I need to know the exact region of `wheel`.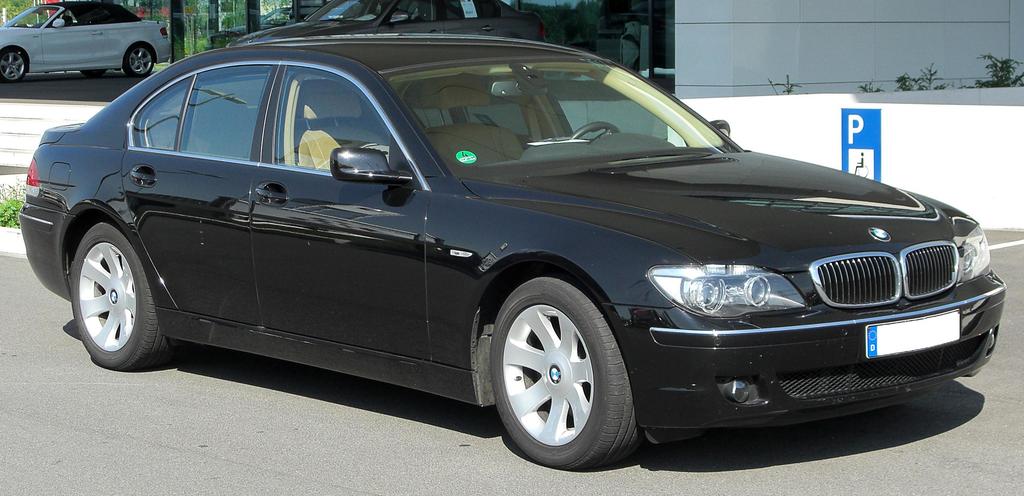
Region: bbox(0, 49, 24, 83).
